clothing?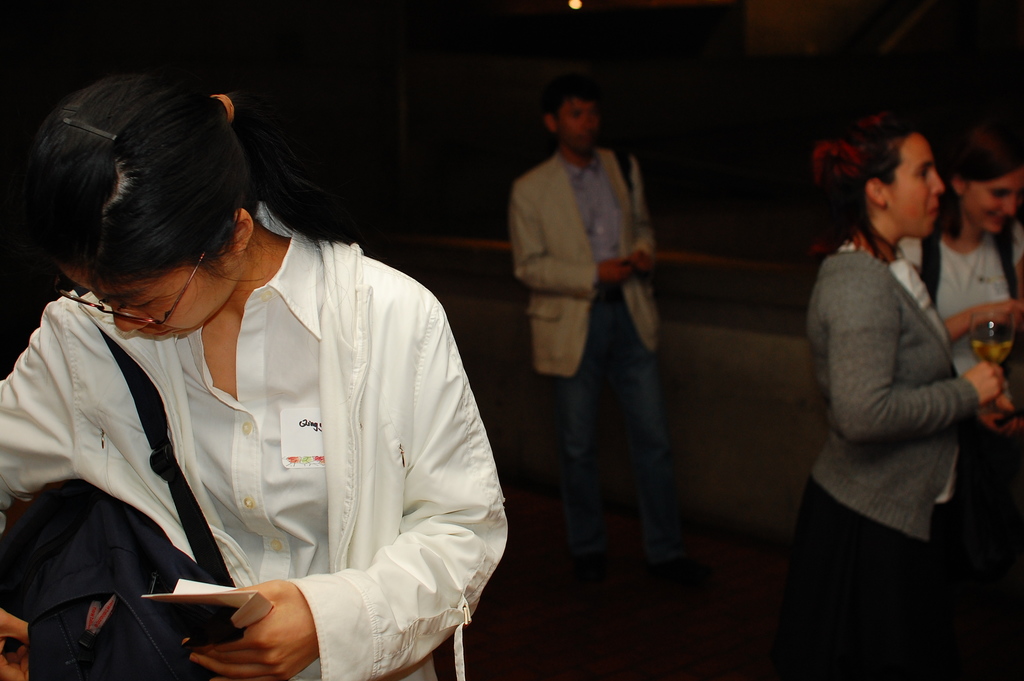
[left=801, top=246, right=966, bottom=680]
